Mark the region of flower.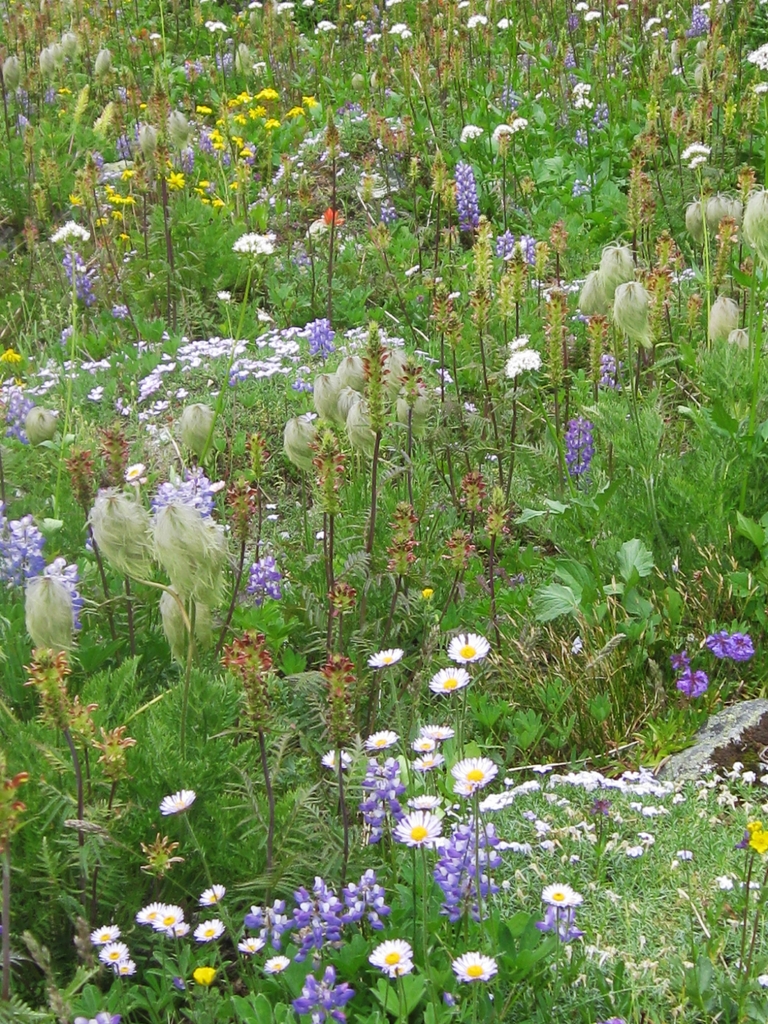
Region: bbox(570, 412, 584, 476).
